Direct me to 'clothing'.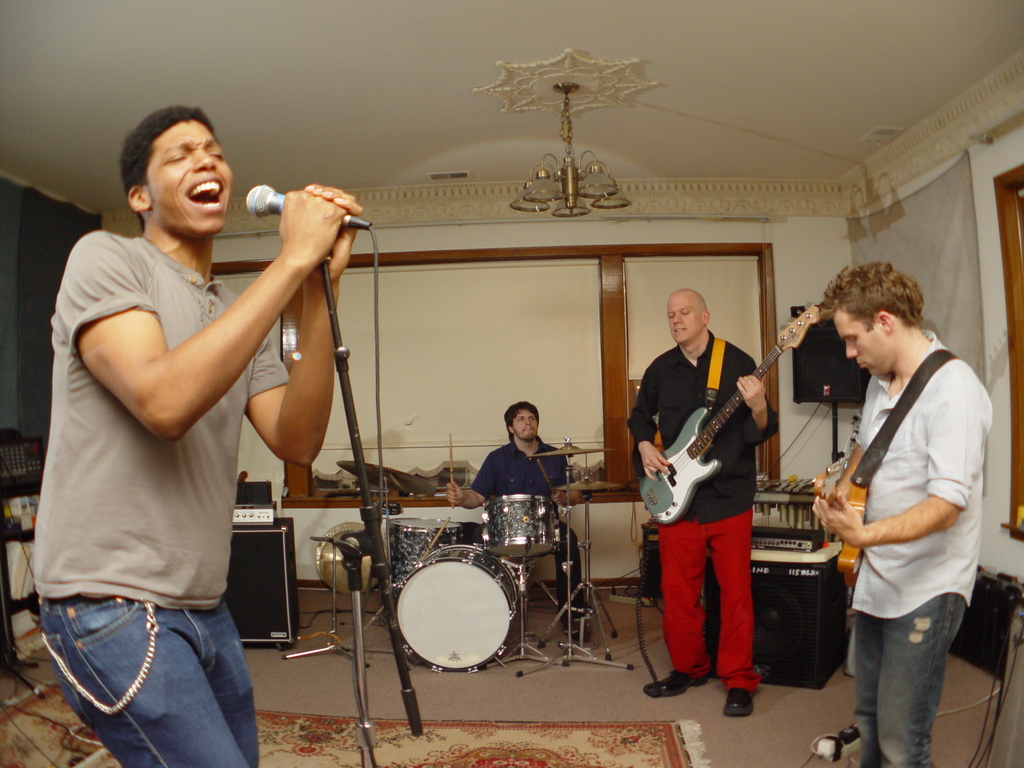
Direction: 621, 339, 778, 688.
